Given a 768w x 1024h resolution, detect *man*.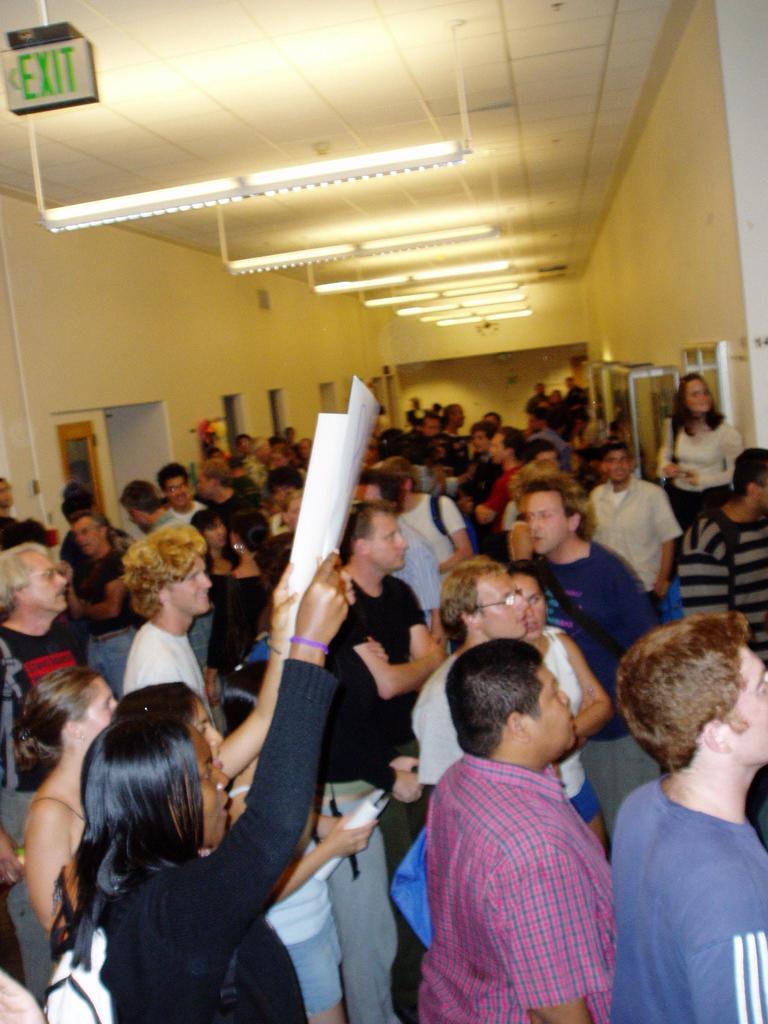
crop(506, 474, 662, 851).
